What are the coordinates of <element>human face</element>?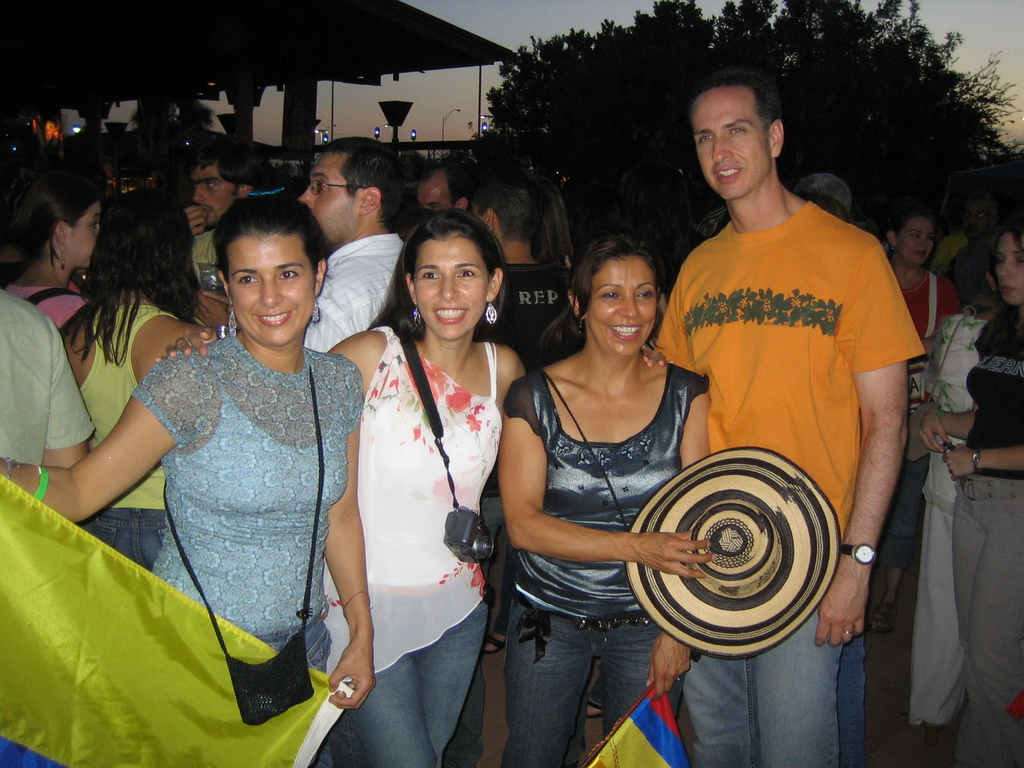
(x1=227, y1=234, x2=317, y2=342).
